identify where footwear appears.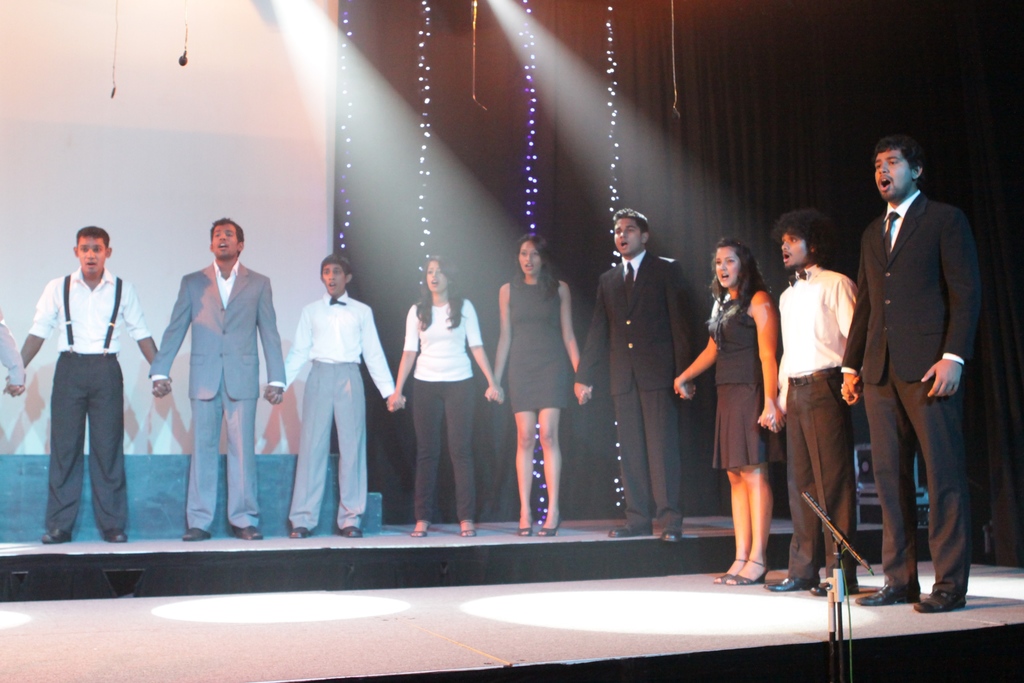
Appears at bbox=[540, 522, 559, 537].
